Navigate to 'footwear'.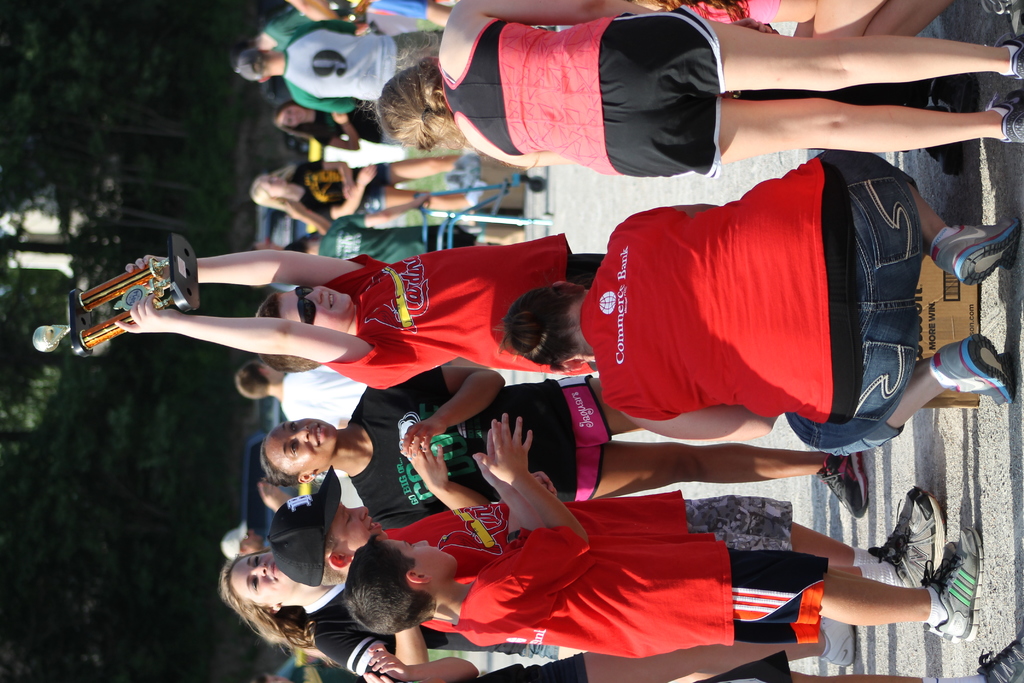
Navigation target: bbox=[927, 336, 1012, 412].
